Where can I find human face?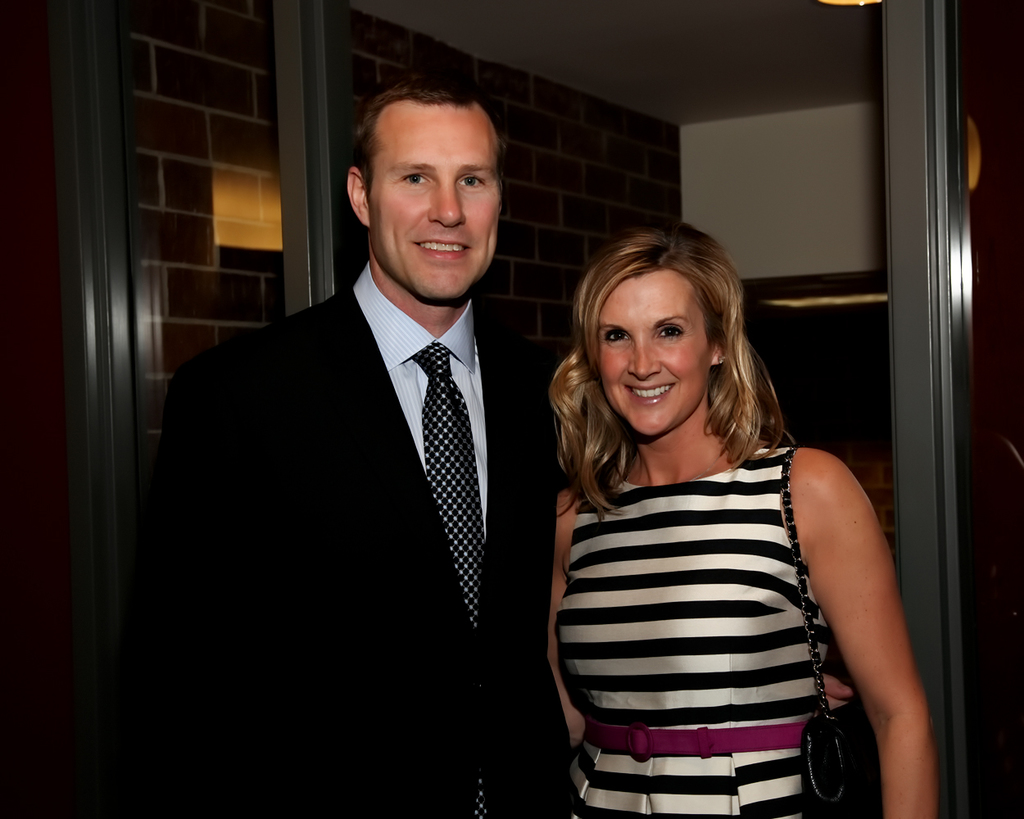
You can find it at 368:111:498:296.
